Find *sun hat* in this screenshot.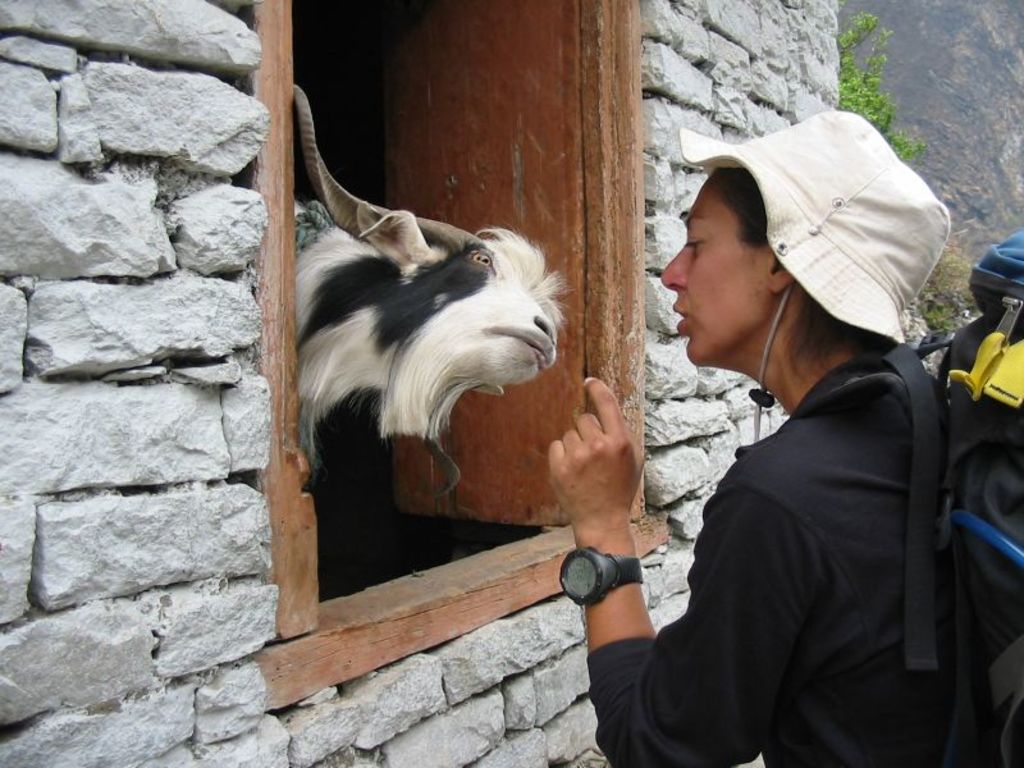
The bounding box for *sun hat* is bbox(672, 118, 946, 449).
